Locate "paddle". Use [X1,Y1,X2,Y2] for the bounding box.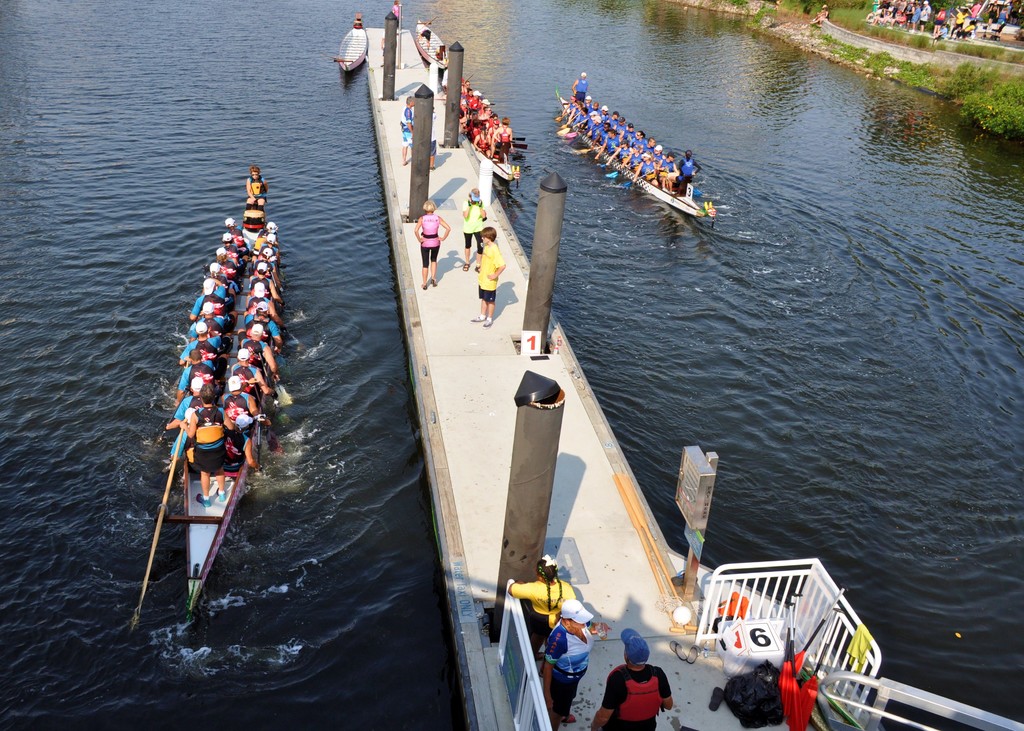
[598,132,600,171].
